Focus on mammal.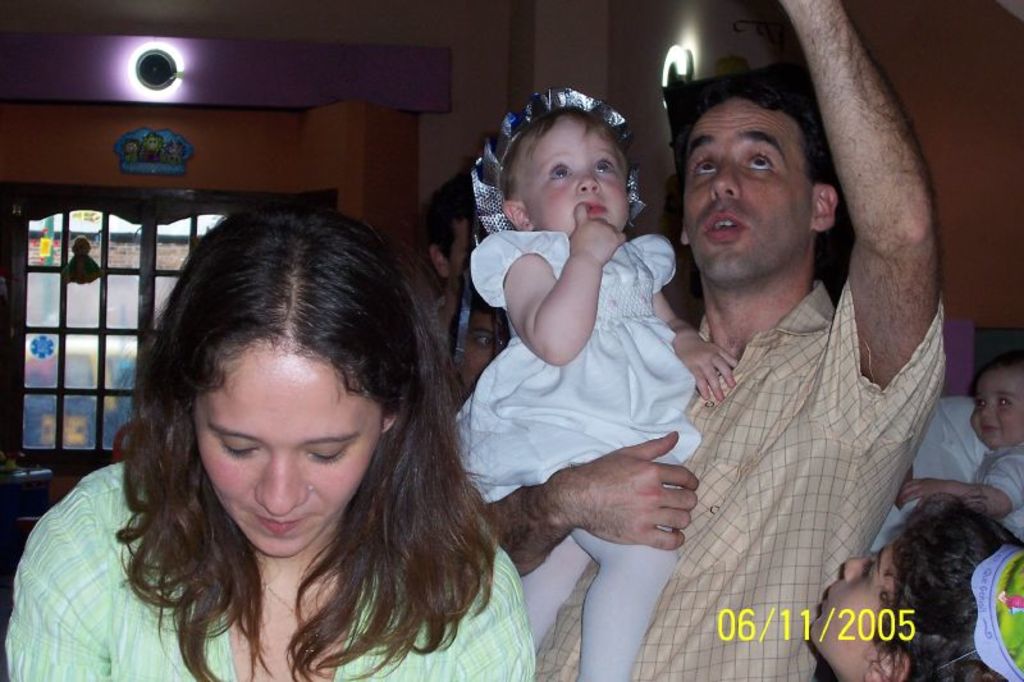
Focused at BBox(0, 197, 535, 681).
